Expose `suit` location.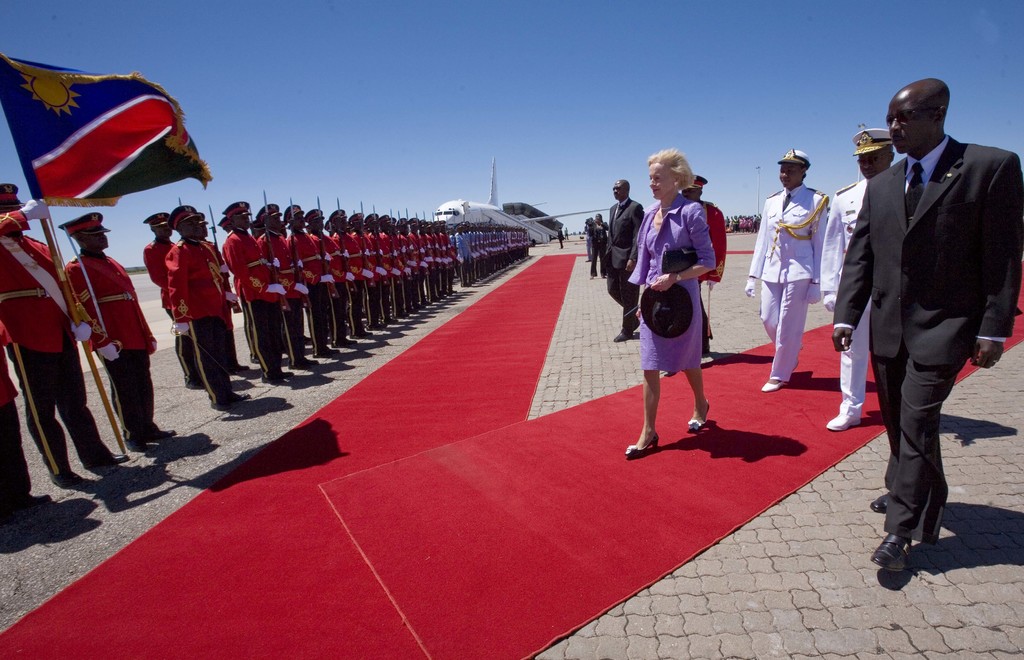
Exposed at 605, 194, 645, 326.
